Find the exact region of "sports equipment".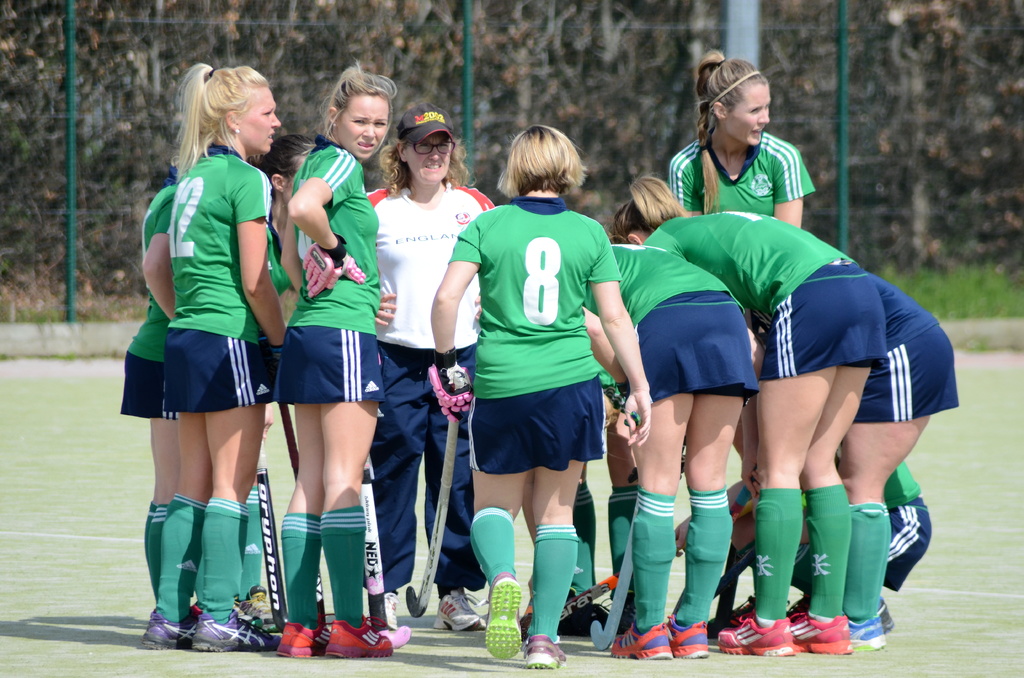
Exact region: [x1=785, y1=585, x2=813, y2=622].
